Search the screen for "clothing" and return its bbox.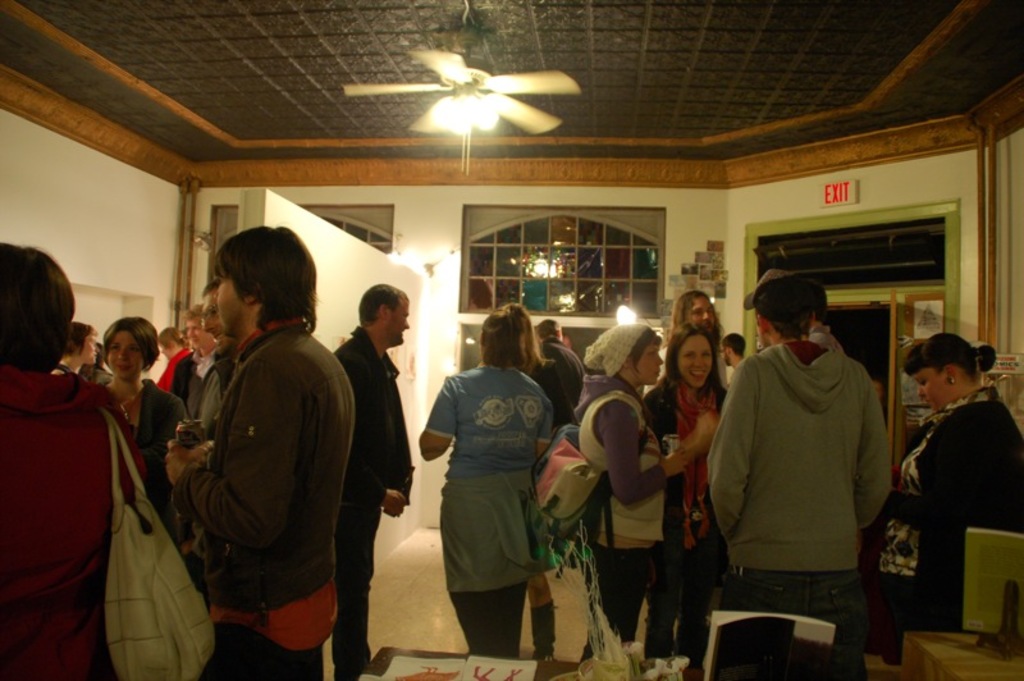
Found: l=644, t=374, r=727, b=680.
